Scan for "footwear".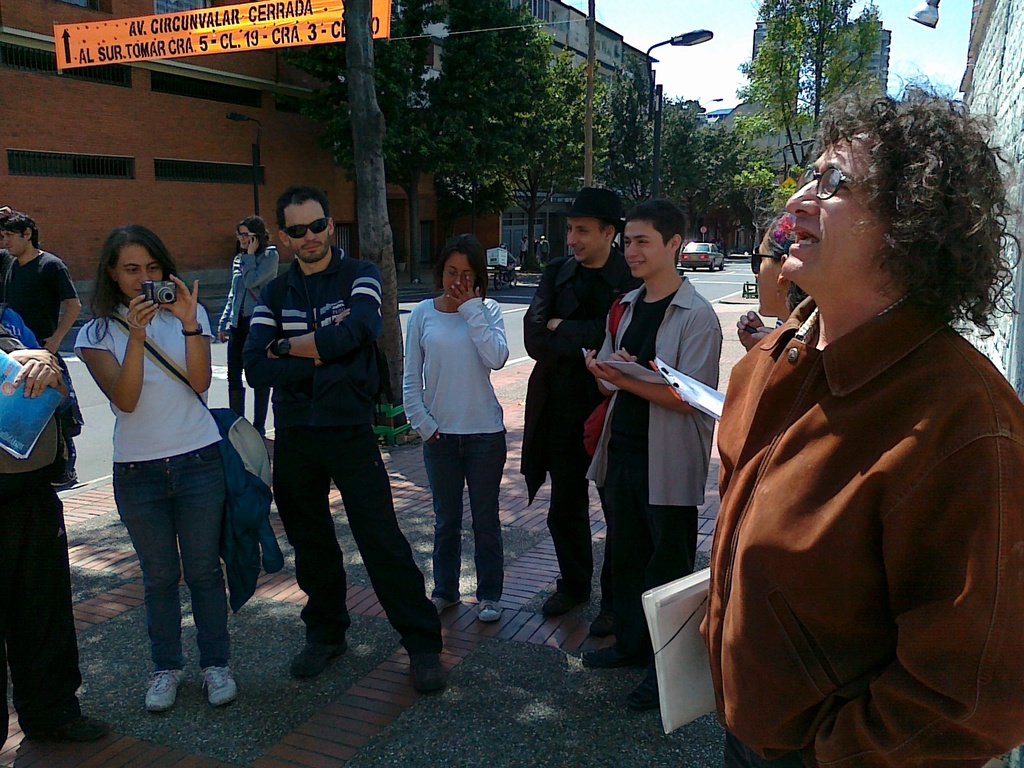
Scan result: (279, 624, 351, 680).
